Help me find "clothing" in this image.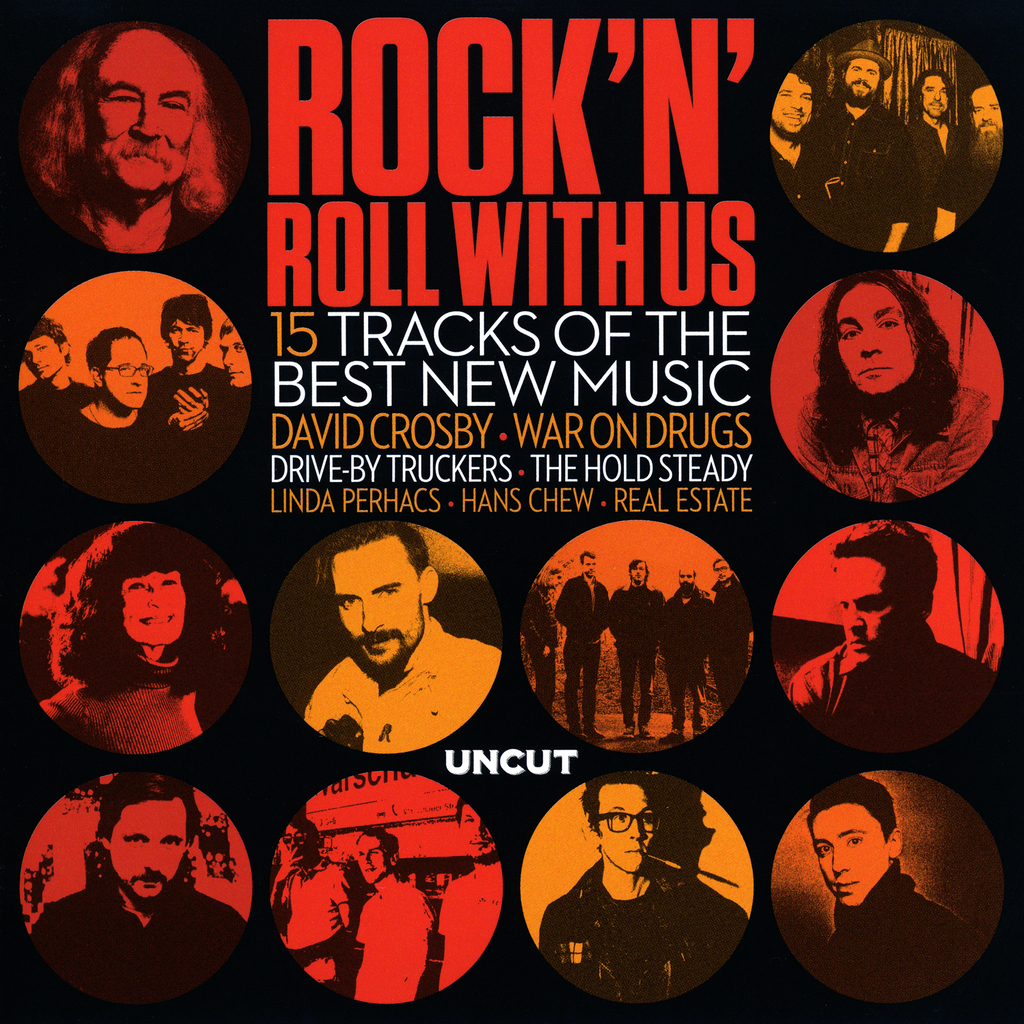
Found it: rect(824, 92, 916, 265).
